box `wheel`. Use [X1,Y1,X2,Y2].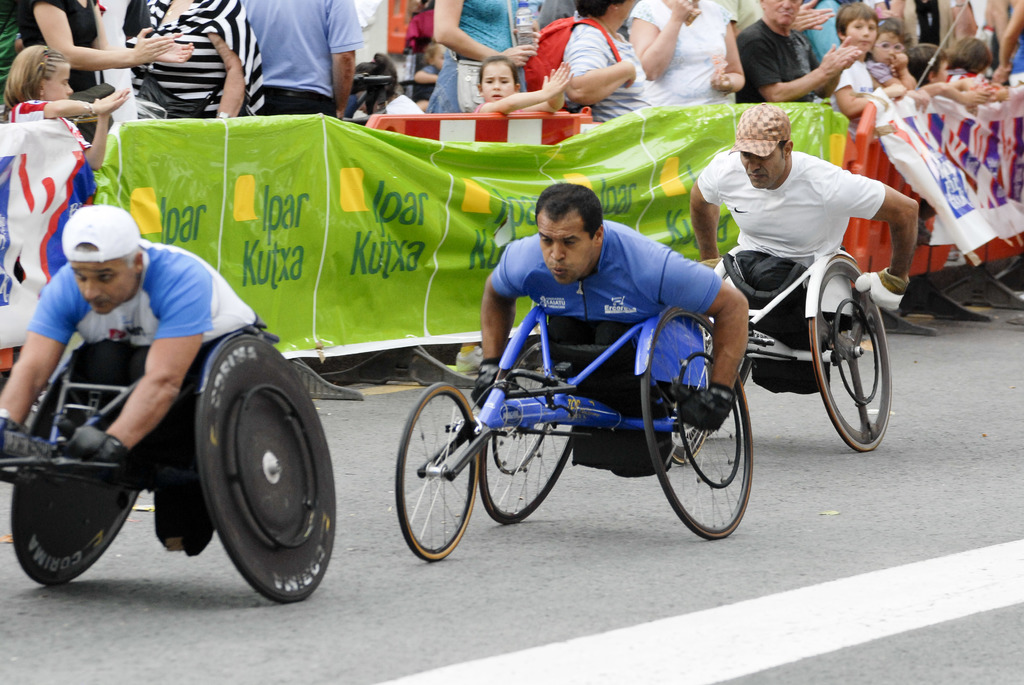
[396,381,479,562].
